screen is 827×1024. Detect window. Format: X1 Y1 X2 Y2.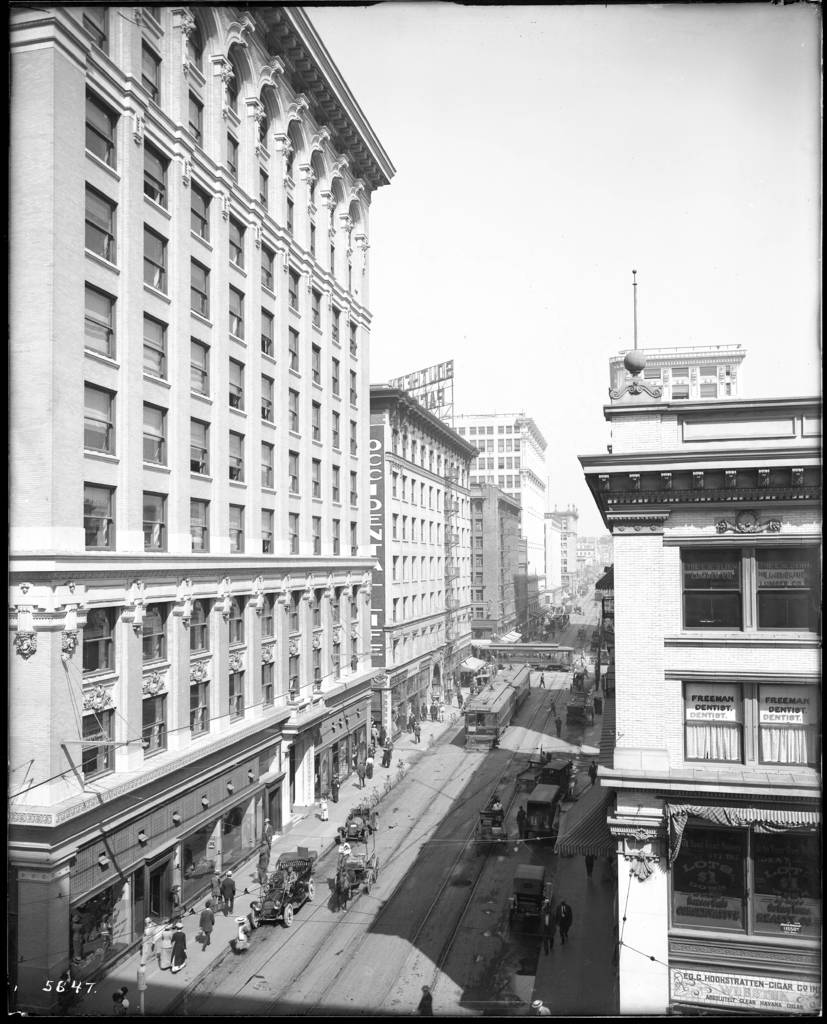
132 222 174 301.
